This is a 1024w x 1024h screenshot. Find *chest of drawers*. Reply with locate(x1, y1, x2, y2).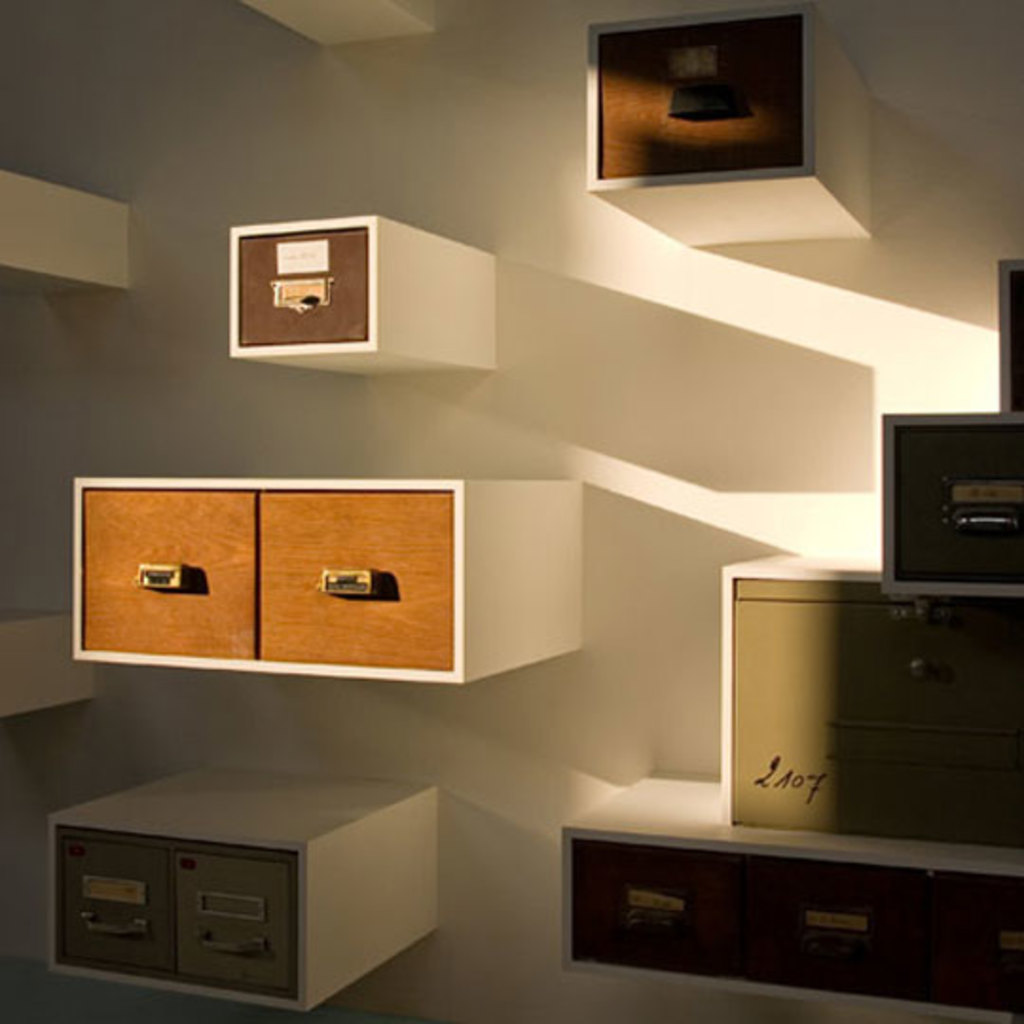
locate(558, 779, 1022, 1022).
